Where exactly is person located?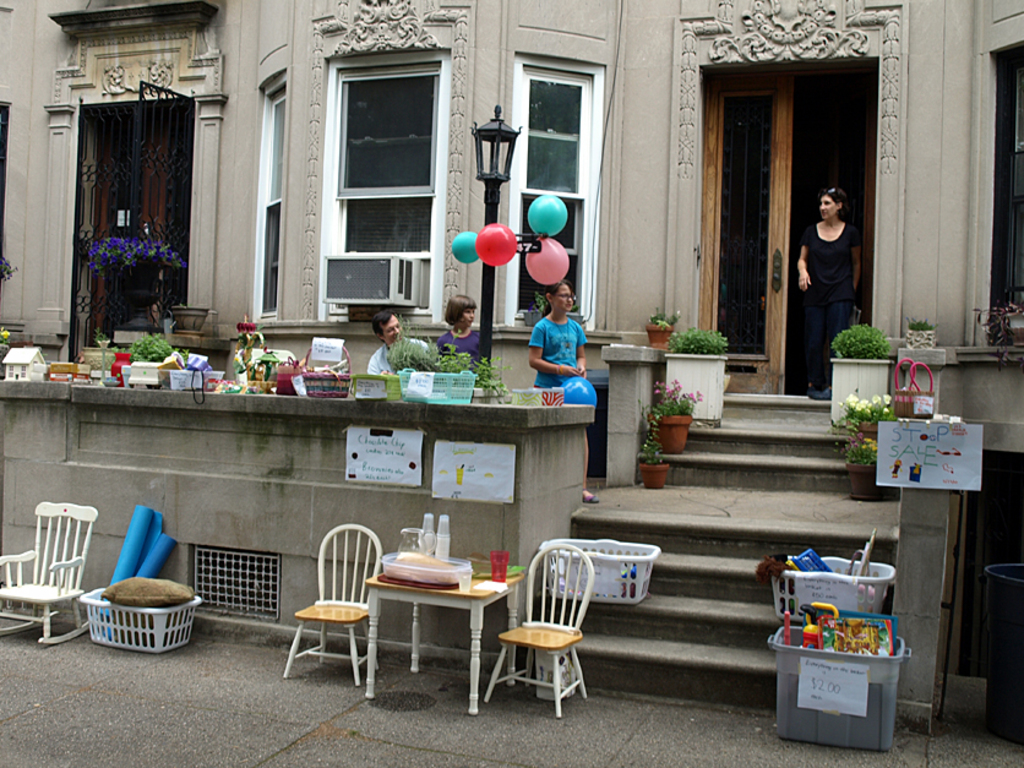
Its bounding box is <box>366,301,432,378</box>.
